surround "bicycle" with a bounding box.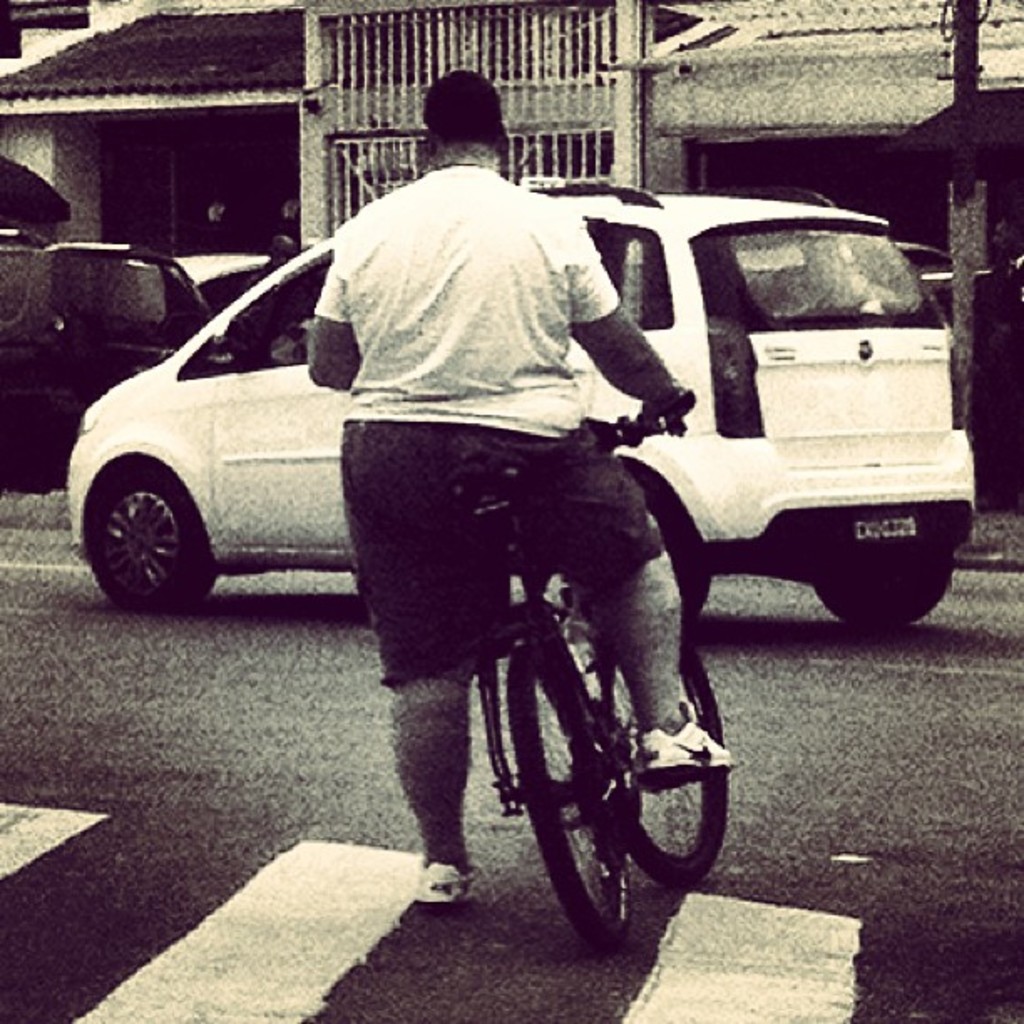
l=425, t=455, r=743, b=954.
